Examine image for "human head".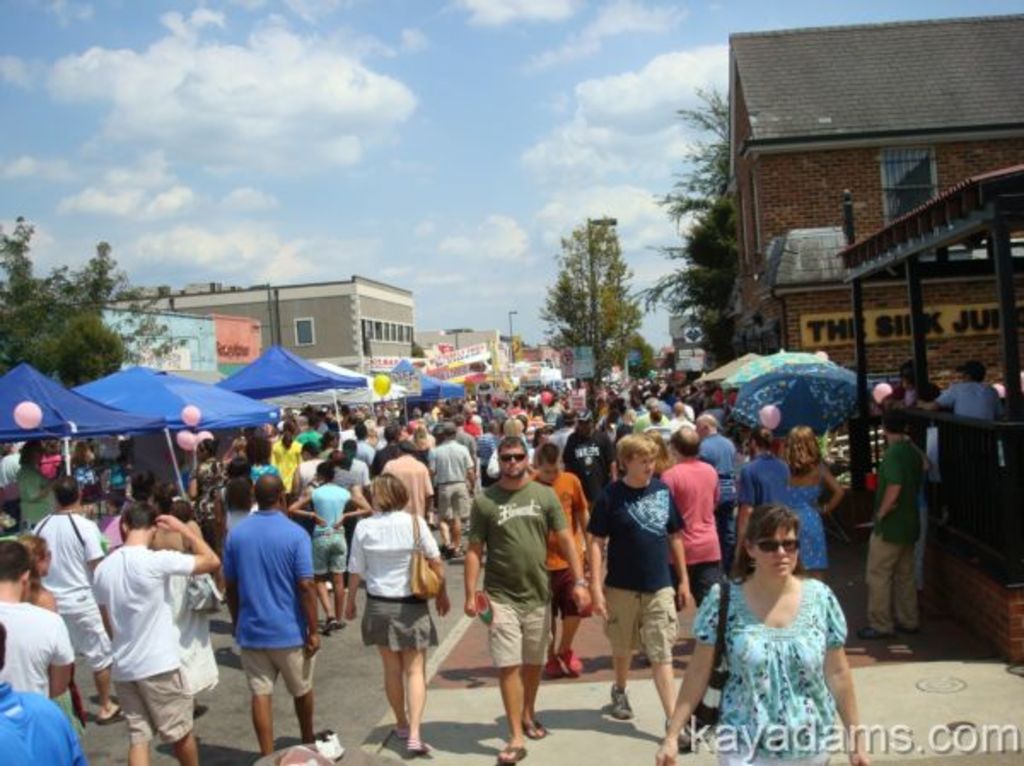
Examination result: (left=899, top=358, right=915, bottom=391).
